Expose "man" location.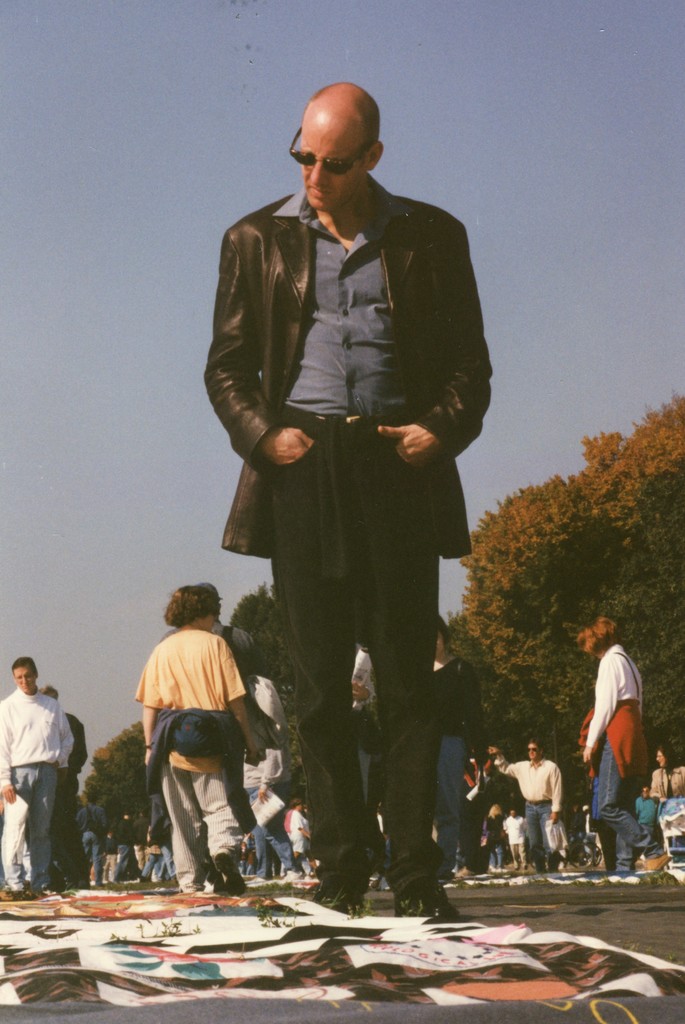
Exposed at 44,685,88,778.
